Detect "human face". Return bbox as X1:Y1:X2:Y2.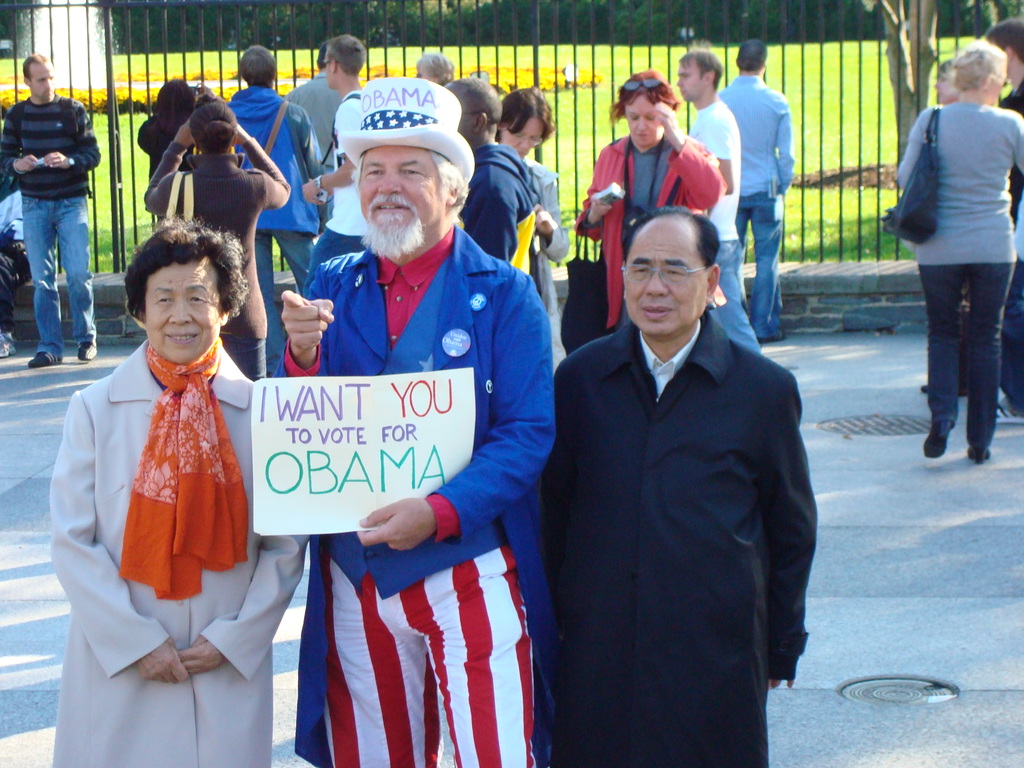
27:68:48:99.
